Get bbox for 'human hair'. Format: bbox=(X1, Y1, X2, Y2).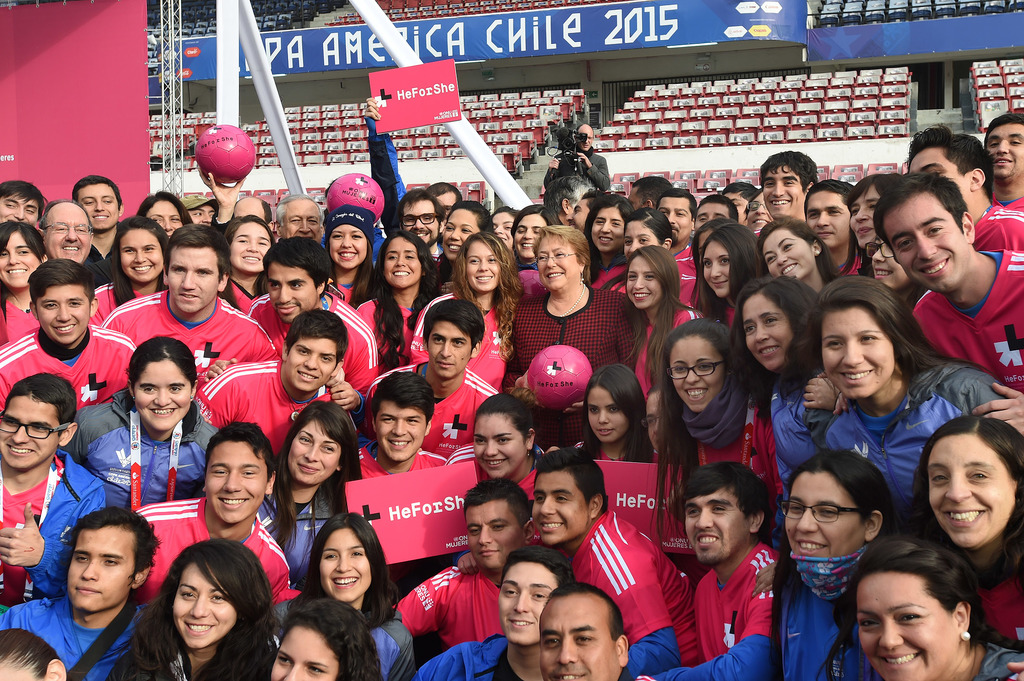
bbox=(533, 446, 611, 514).
